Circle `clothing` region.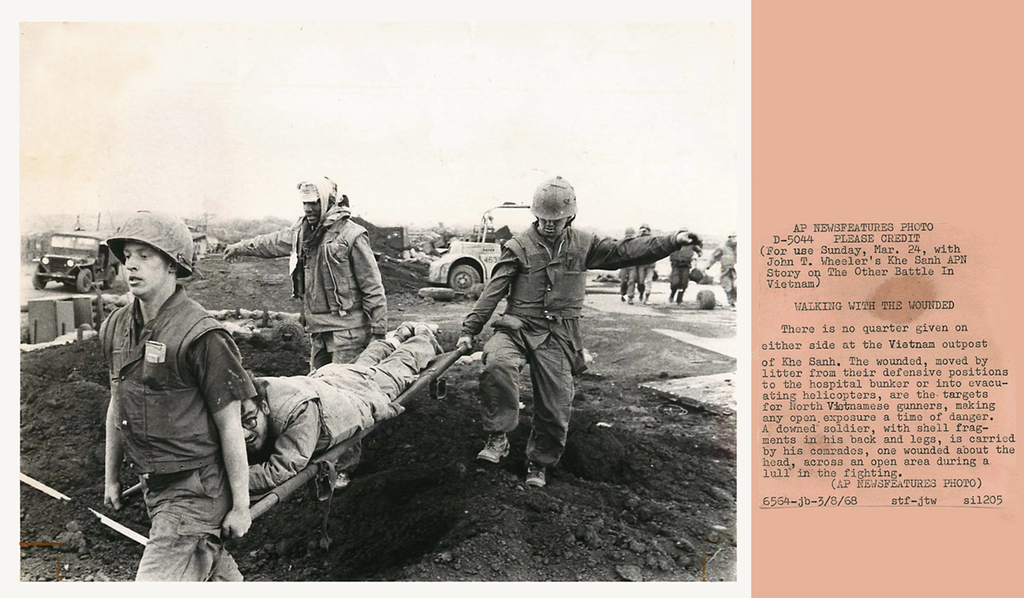
Region: detection(92, 262, 255, 555).
